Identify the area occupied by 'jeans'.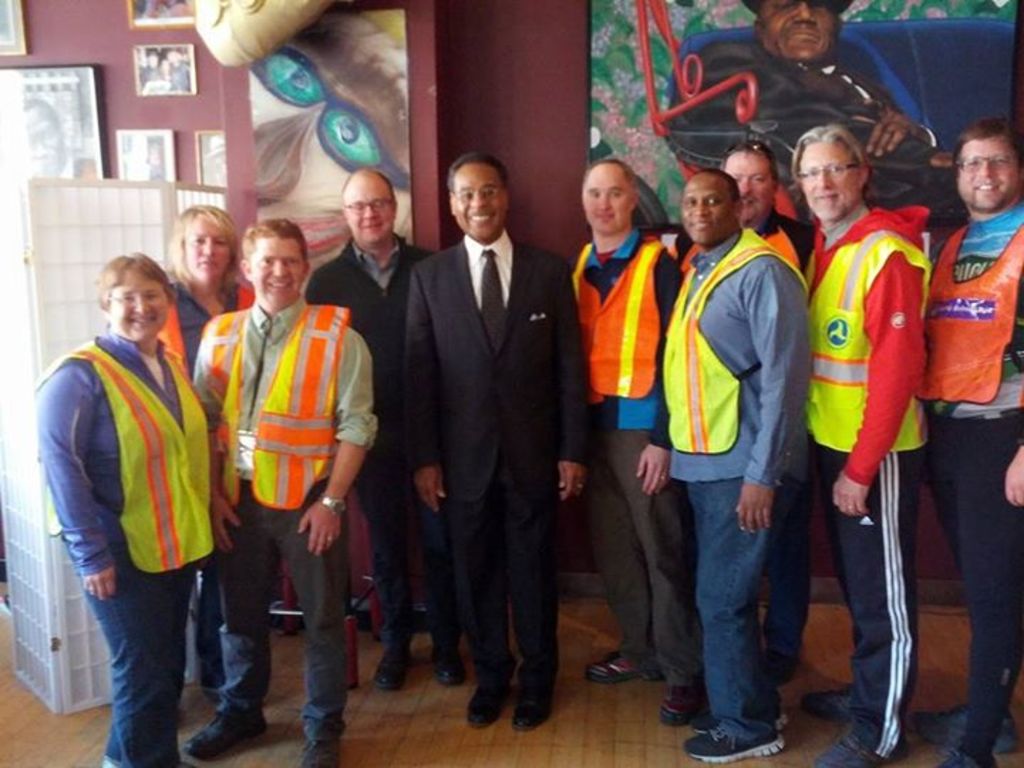
Area: region(74, 570, 191, 767).
